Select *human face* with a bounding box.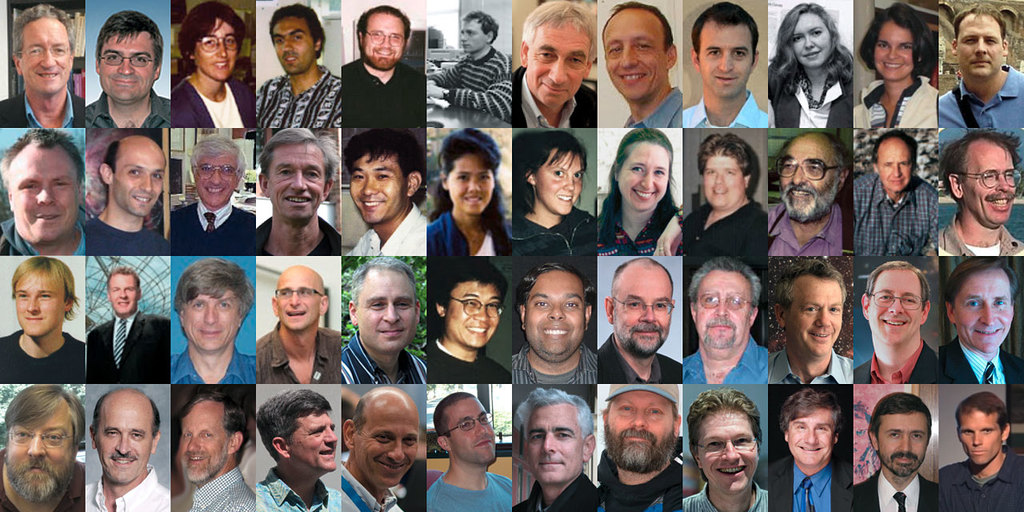
<box>616,273,670,354</box>.
